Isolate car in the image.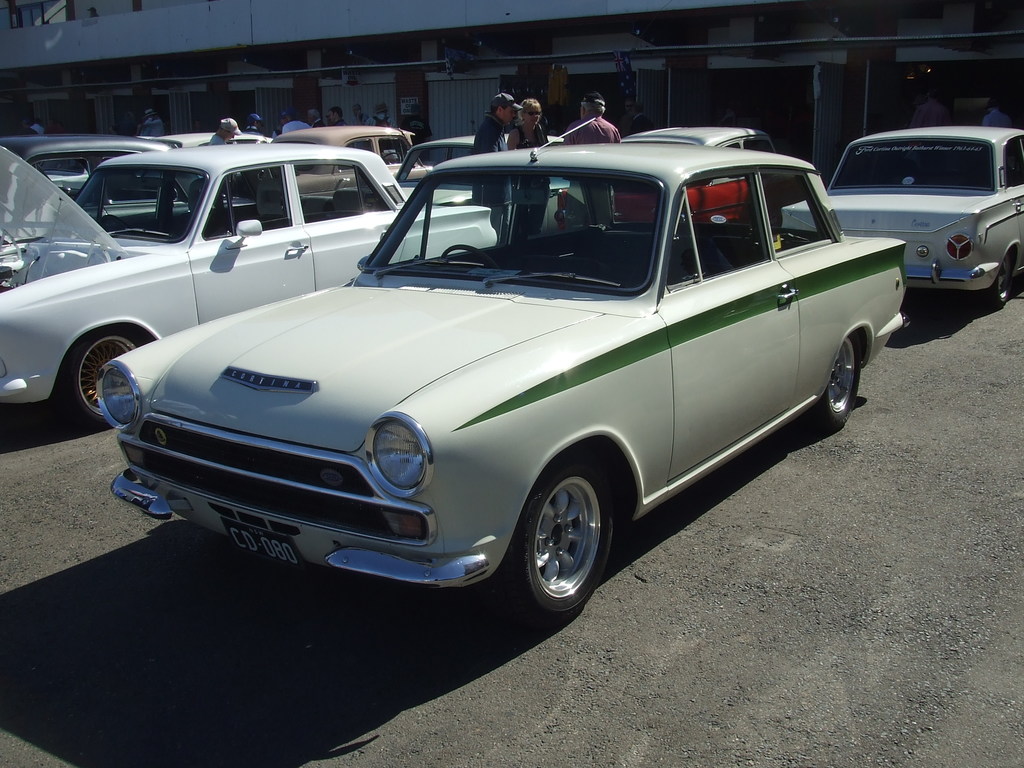
Isolated region: bbox=(613, 123, 780, 155).
